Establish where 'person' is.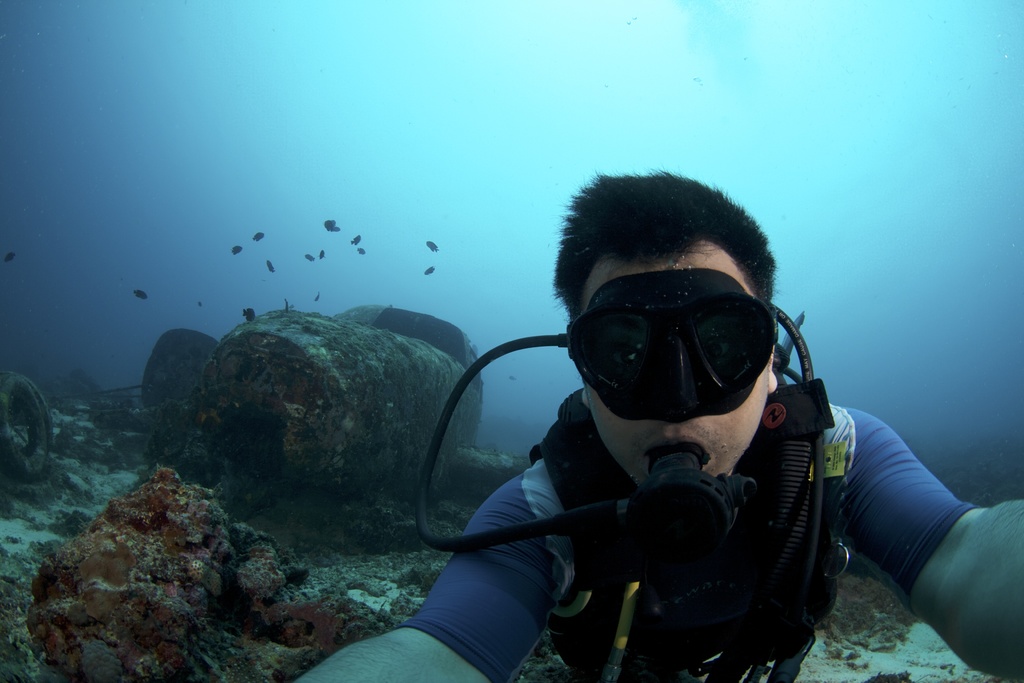
Established at l=379, t=189, r=931, b=682.
